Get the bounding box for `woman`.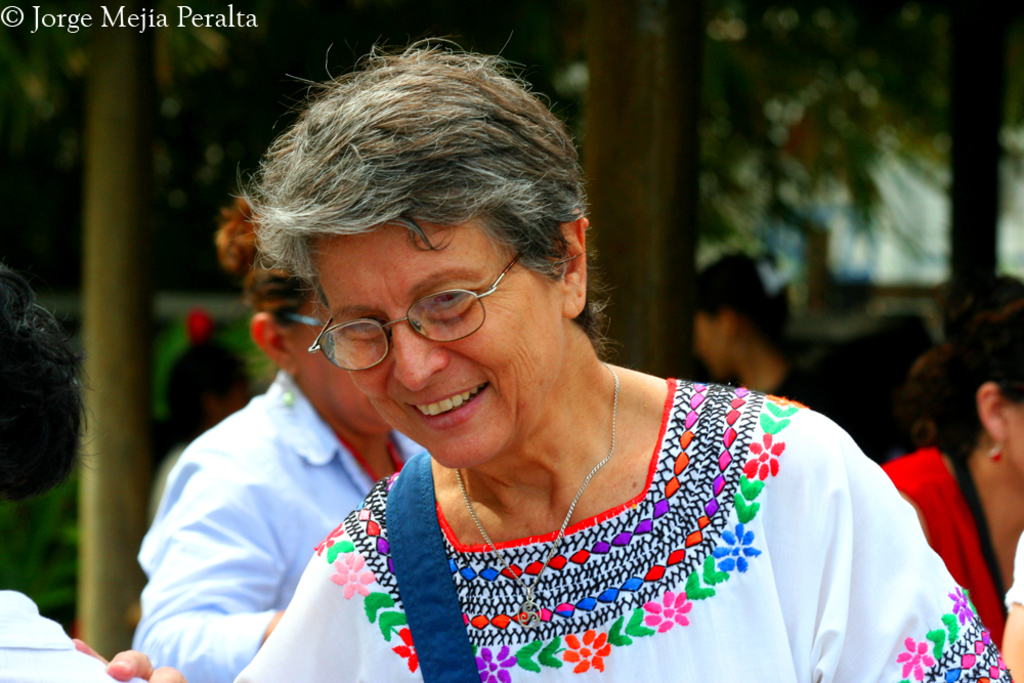
181, 38, 887, 682.
